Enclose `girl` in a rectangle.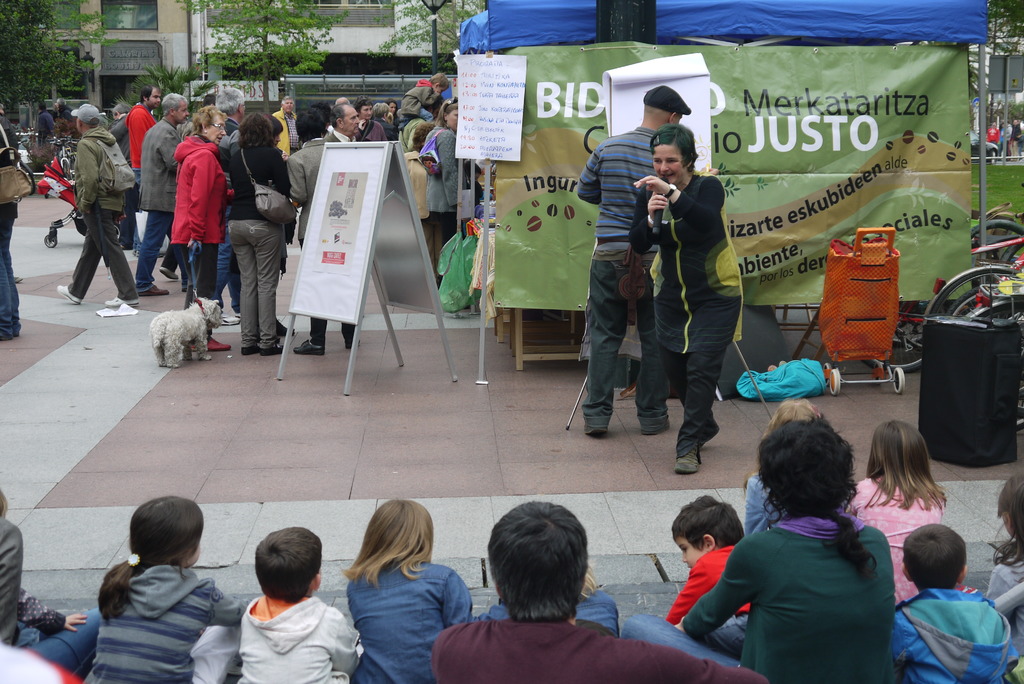
[743,397,822,533].
